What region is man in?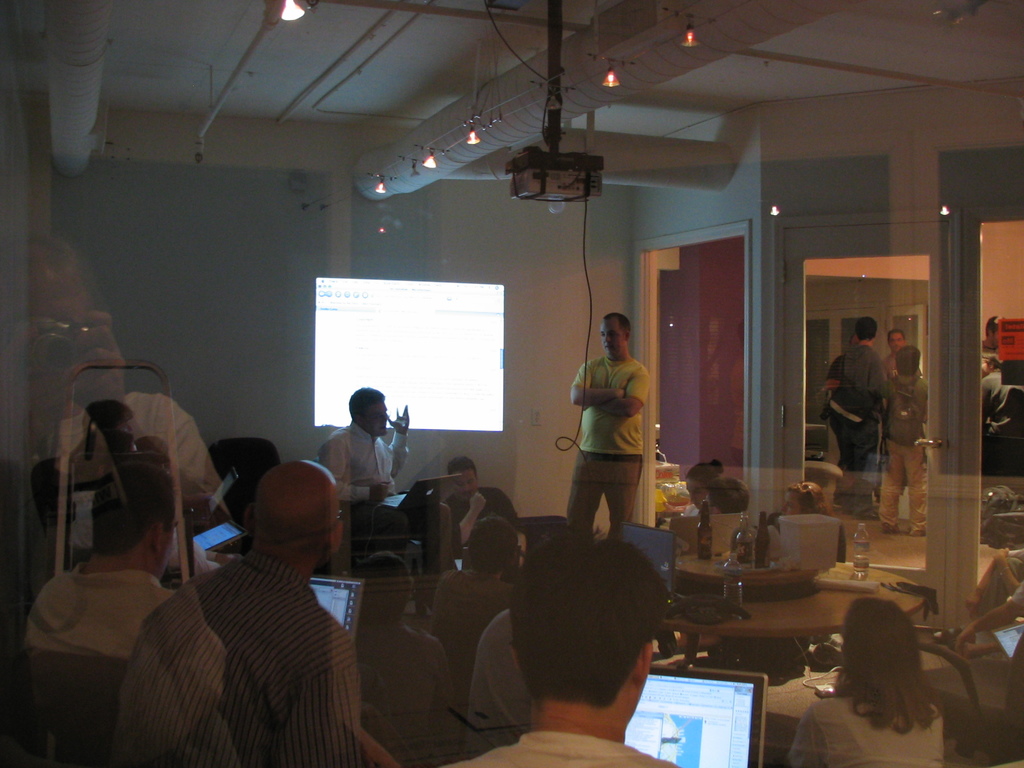
102 464 393 759.
